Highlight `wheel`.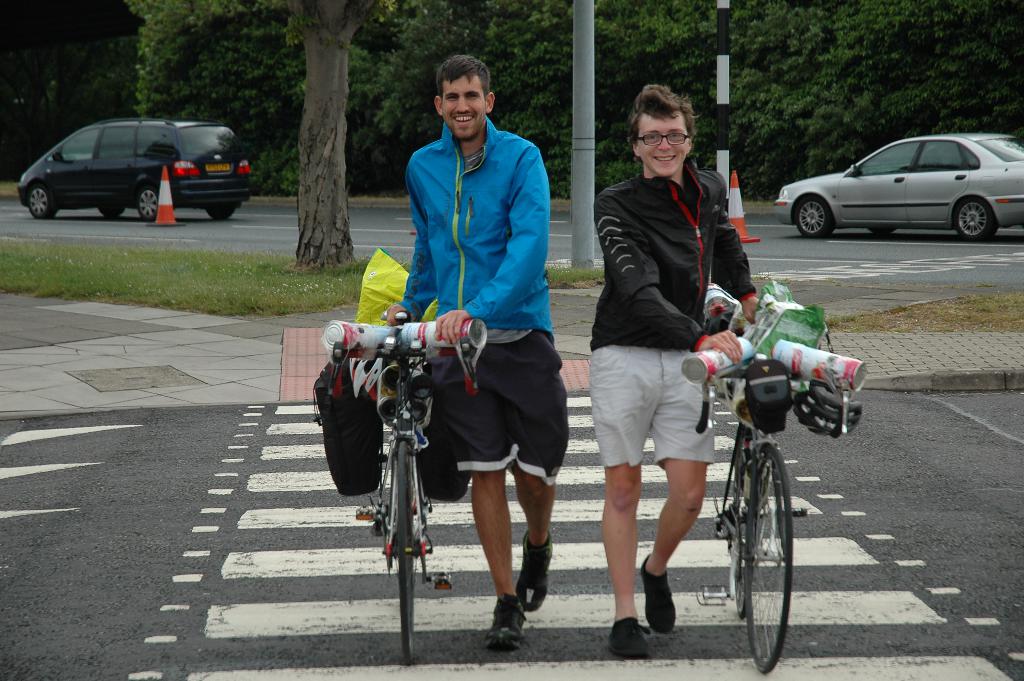
Highlighted region: 950,197,997,243.
